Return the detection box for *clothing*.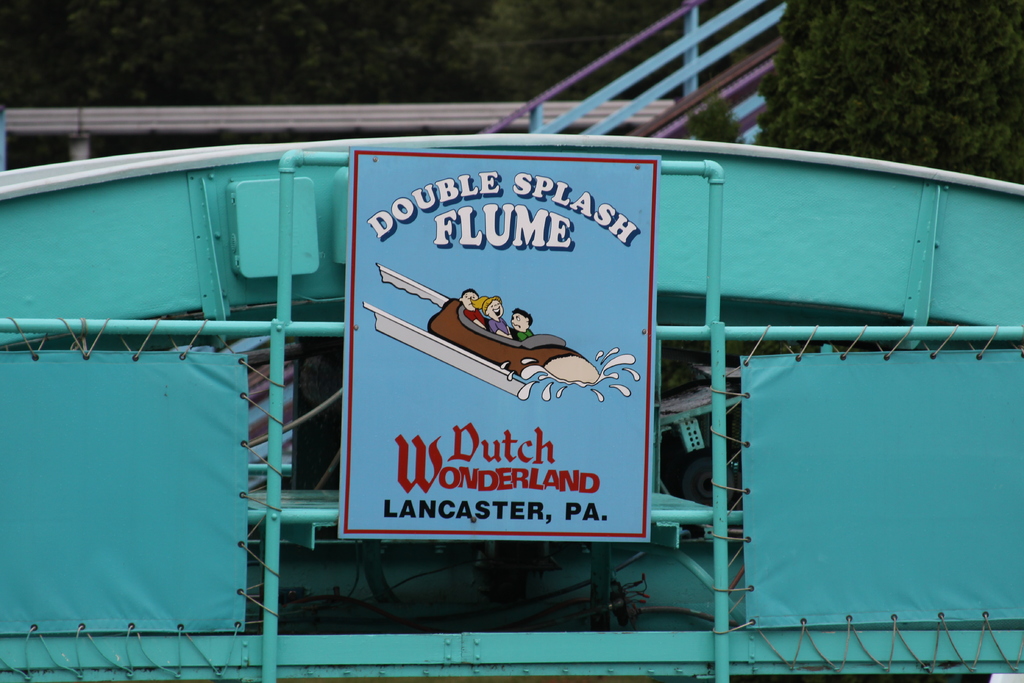
box=[509, 325, 533, 339].
